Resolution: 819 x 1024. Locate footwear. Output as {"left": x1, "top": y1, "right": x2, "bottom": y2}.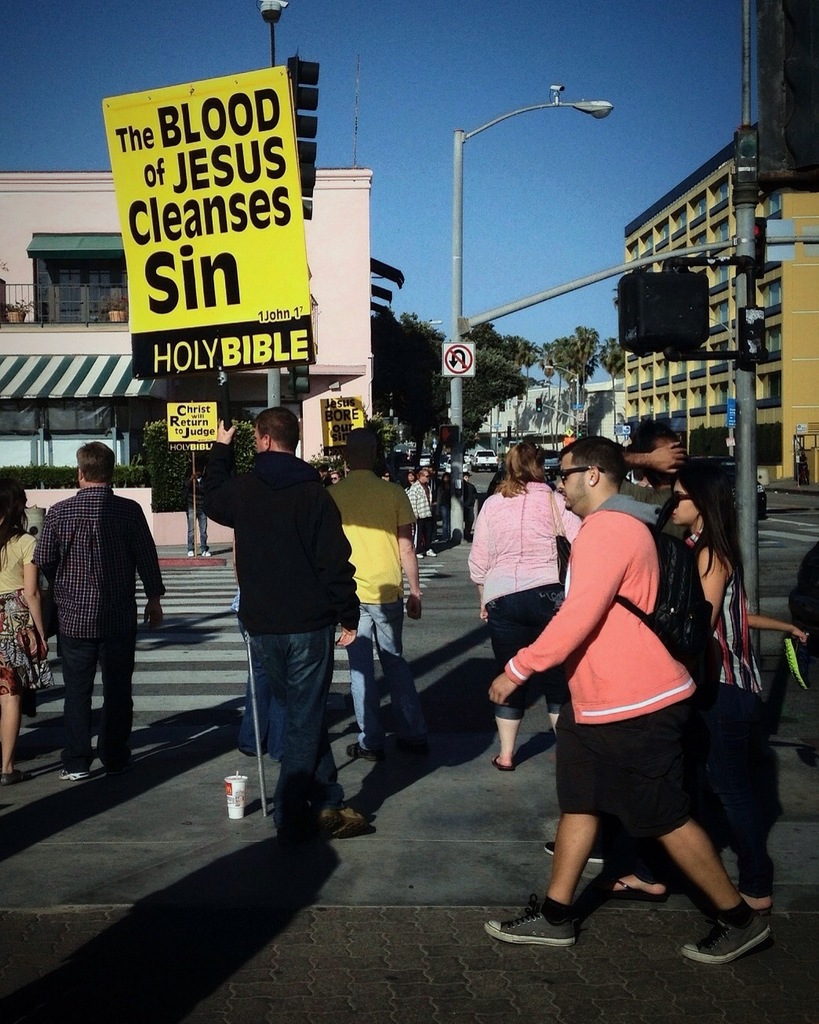
{"left": 281, "top": 827, "right": 306, "bottom": 857}.
